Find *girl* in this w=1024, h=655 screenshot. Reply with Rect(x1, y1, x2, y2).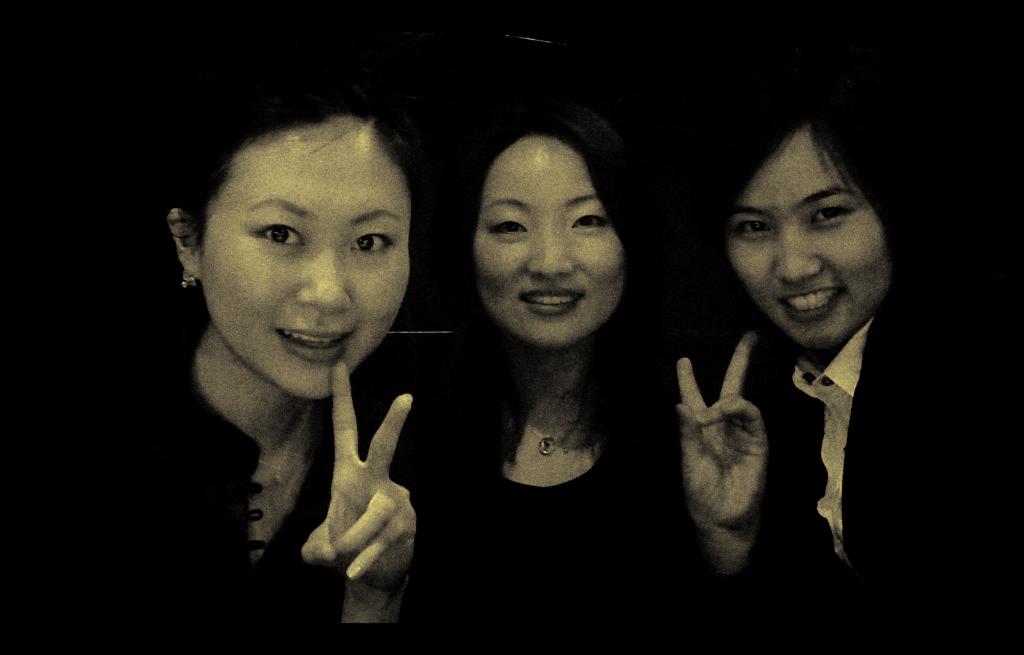
Rect(387, 102, 705, 654).
